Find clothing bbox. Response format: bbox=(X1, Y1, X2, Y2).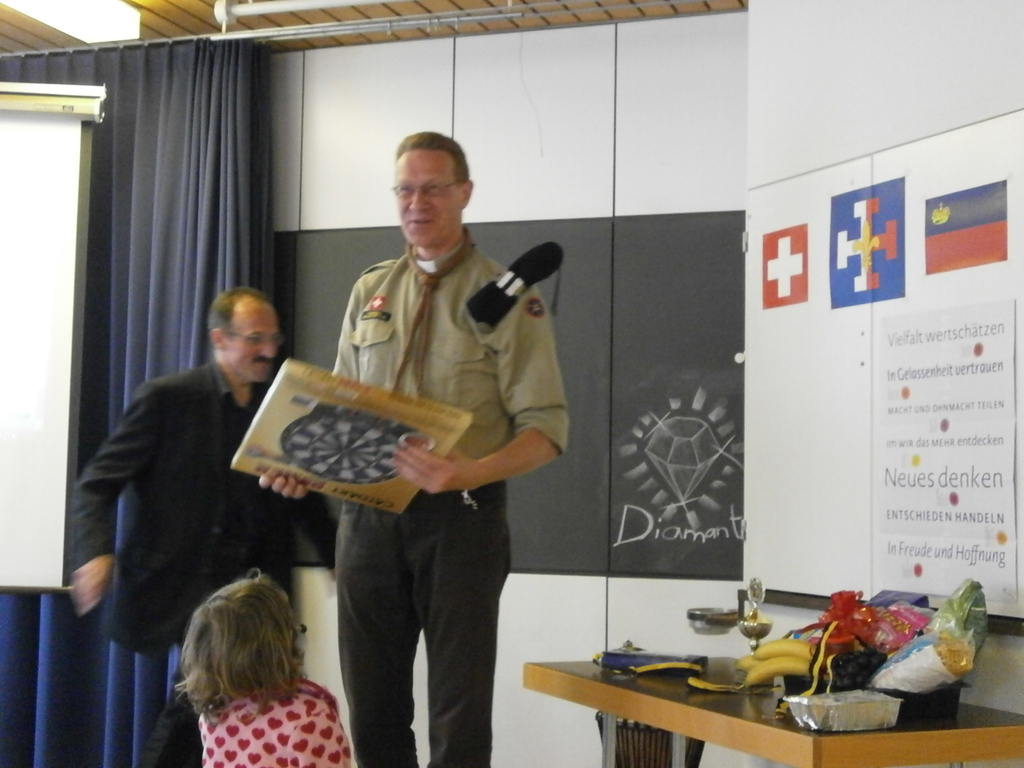
bbox=(282, 183, 561, 689).
